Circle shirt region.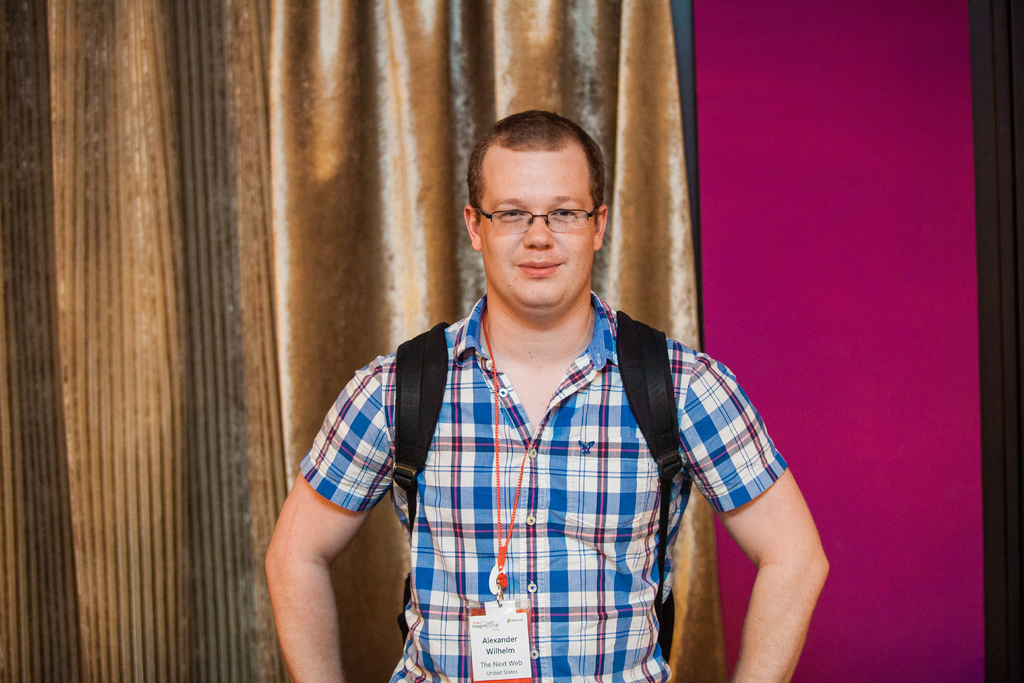
Region: l=346, t=304, r=815, b=662.
